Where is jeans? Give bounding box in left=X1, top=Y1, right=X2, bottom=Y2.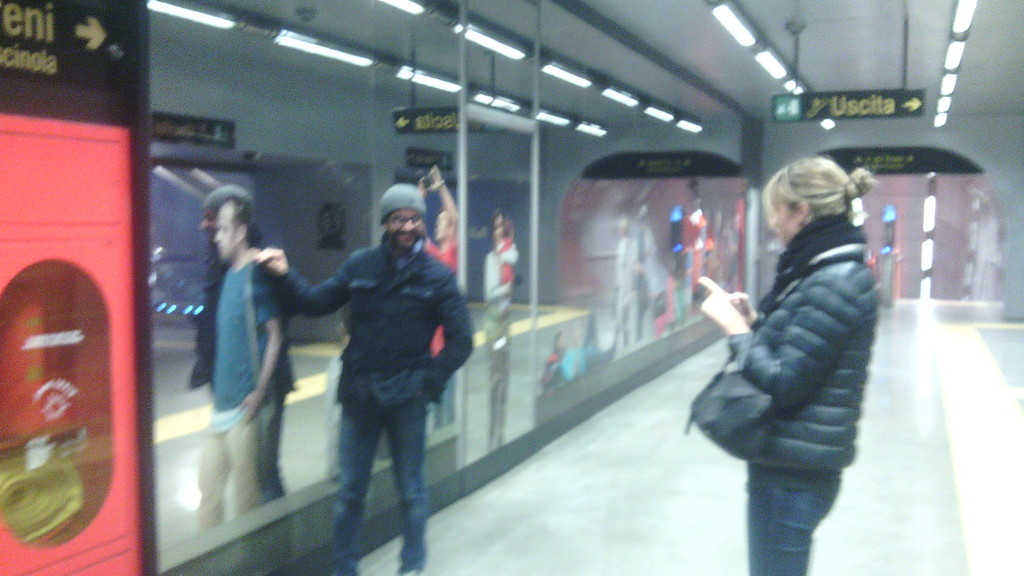
left=747, top=467, right=841, bottom=575.
